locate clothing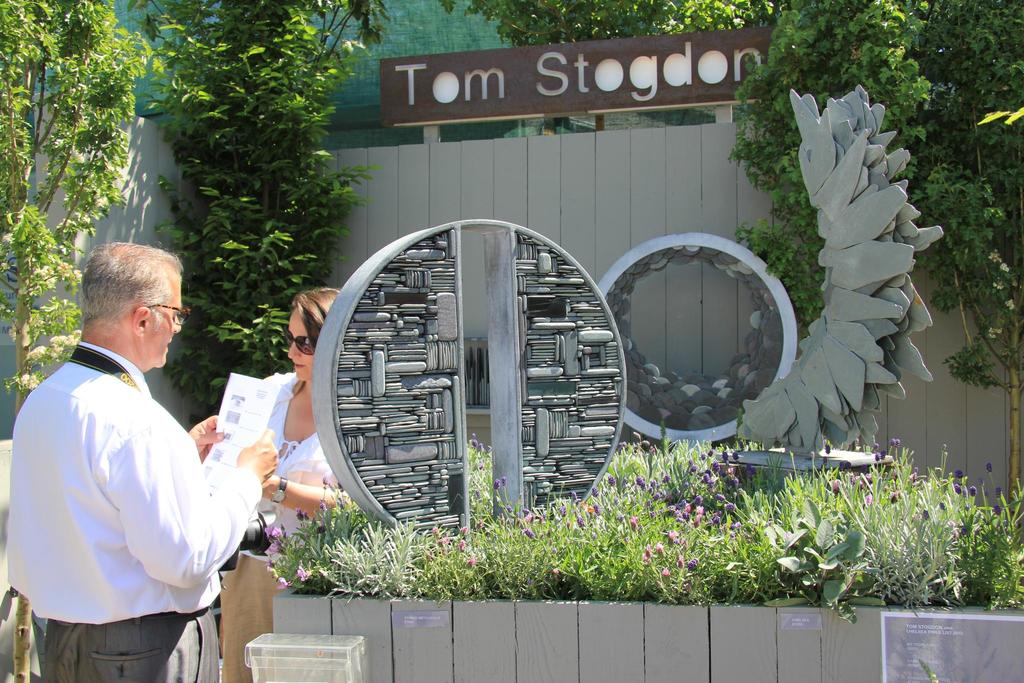
[17, 302, 236, 670]
